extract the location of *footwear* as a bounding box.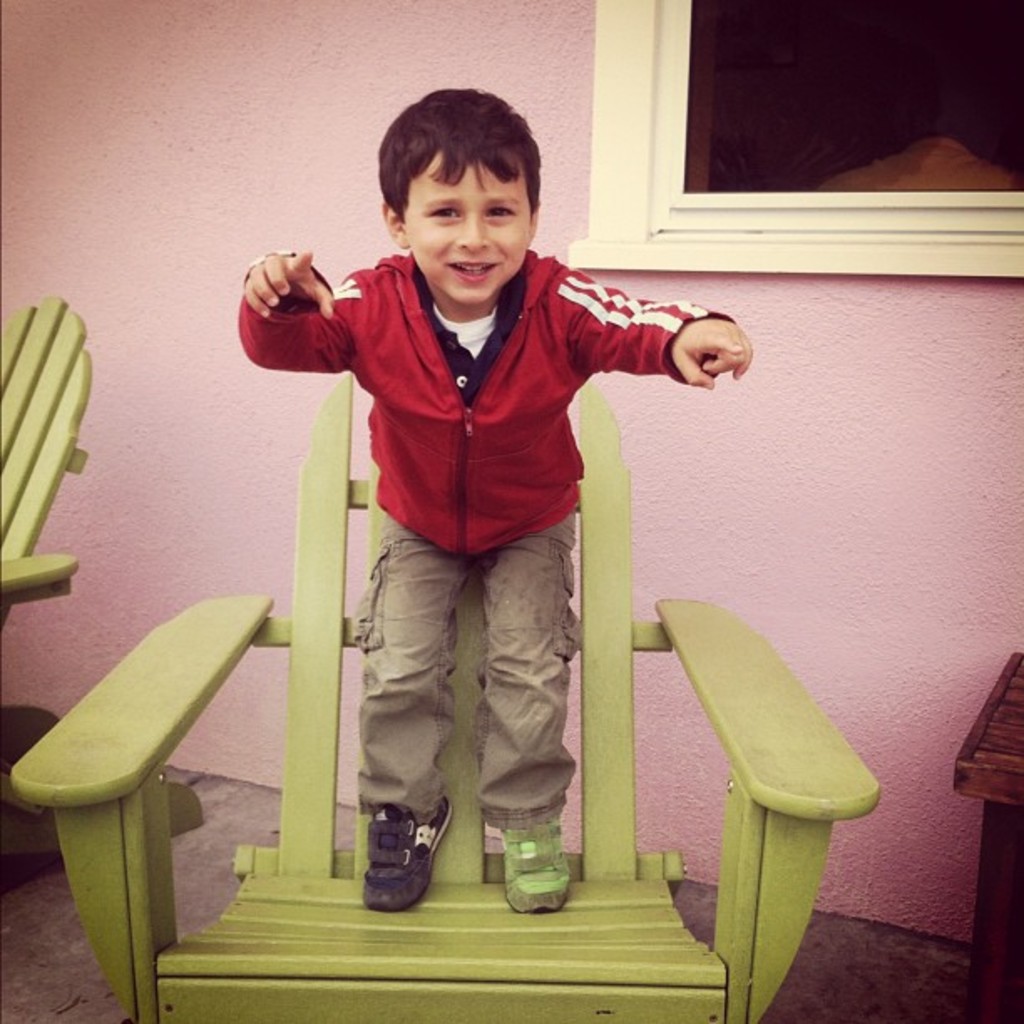
(left=350, top=808, right=457, bottom=929).
